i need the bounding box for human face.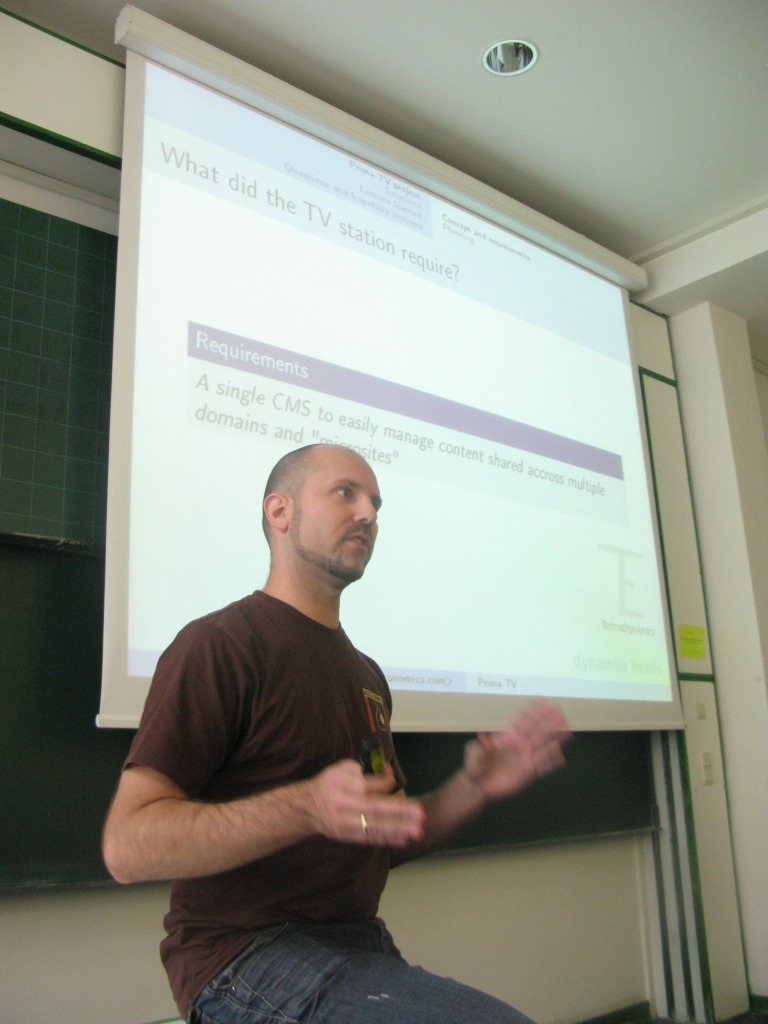
Here it is: [289,453,381,581].
